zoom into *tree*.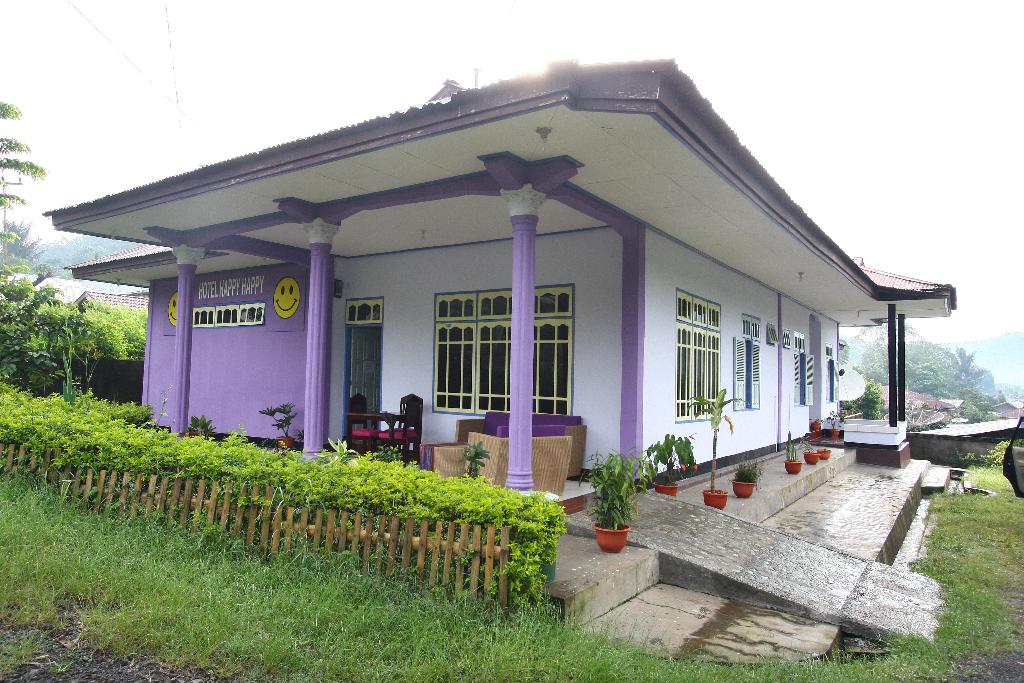
Zoom target: (x1=840, y1=377, x2=883, y2=417).
